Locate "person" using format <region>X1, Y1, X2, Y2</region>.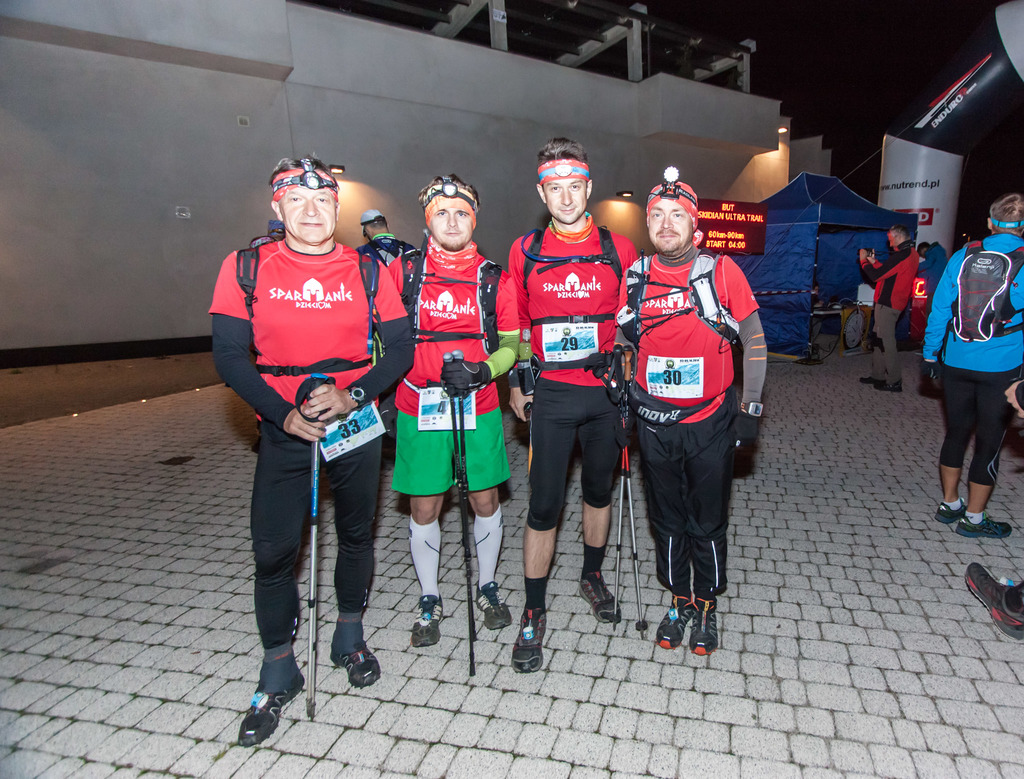
<region>611, 166, 766, 663</region>.
